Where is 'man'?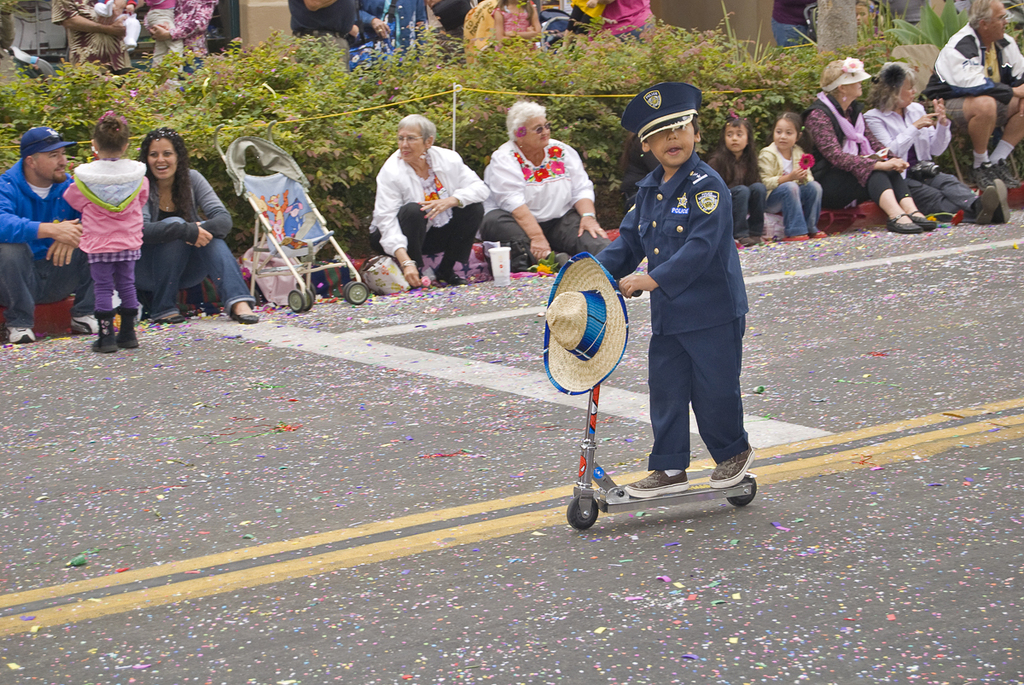
<box>911,0,1023,193</box>.
